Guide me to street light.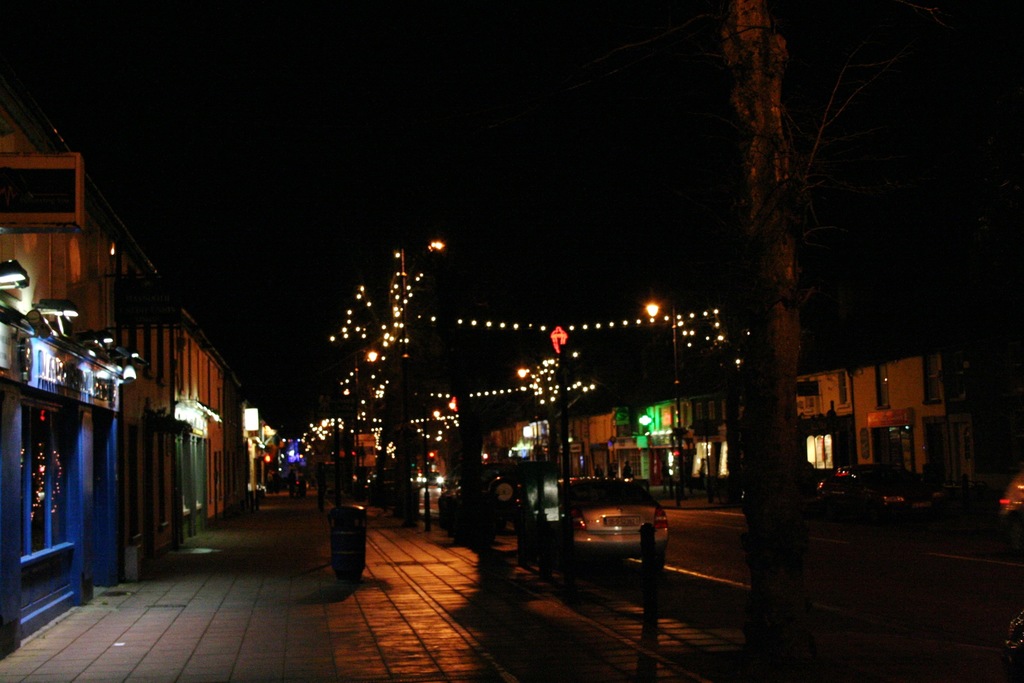
Guidance: bbox(548, 322, 572, 585).
